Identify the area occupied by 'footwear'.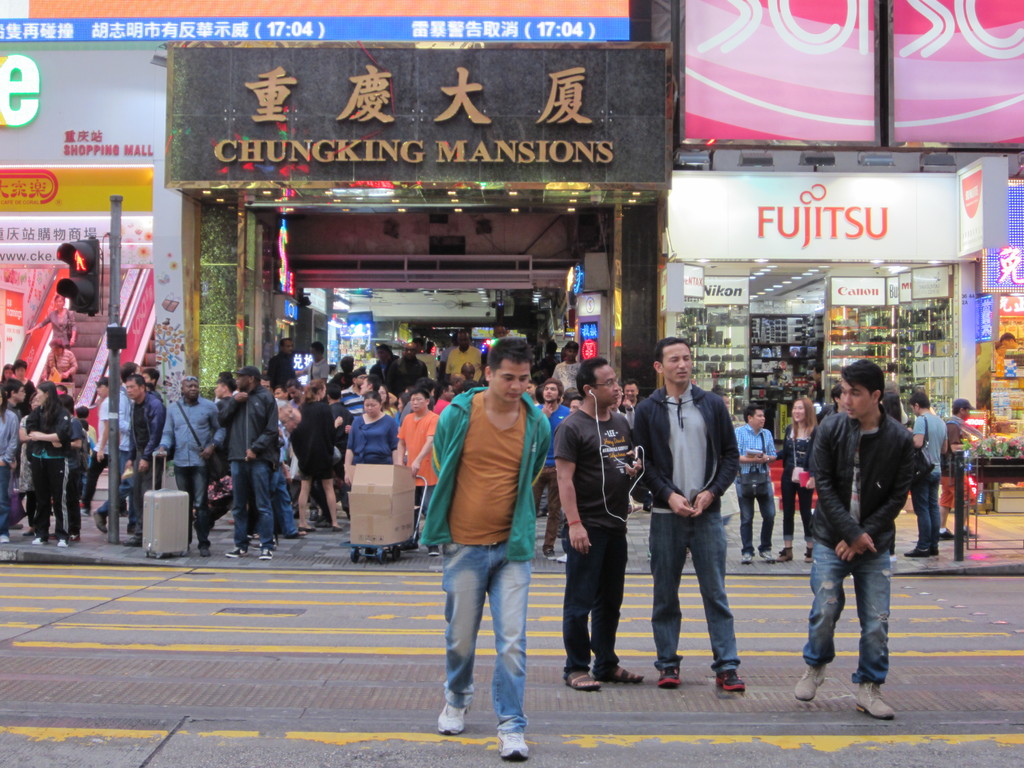
Area: {"x1": 938, "y1": 532, "x2": 953, "y2": 543}.
